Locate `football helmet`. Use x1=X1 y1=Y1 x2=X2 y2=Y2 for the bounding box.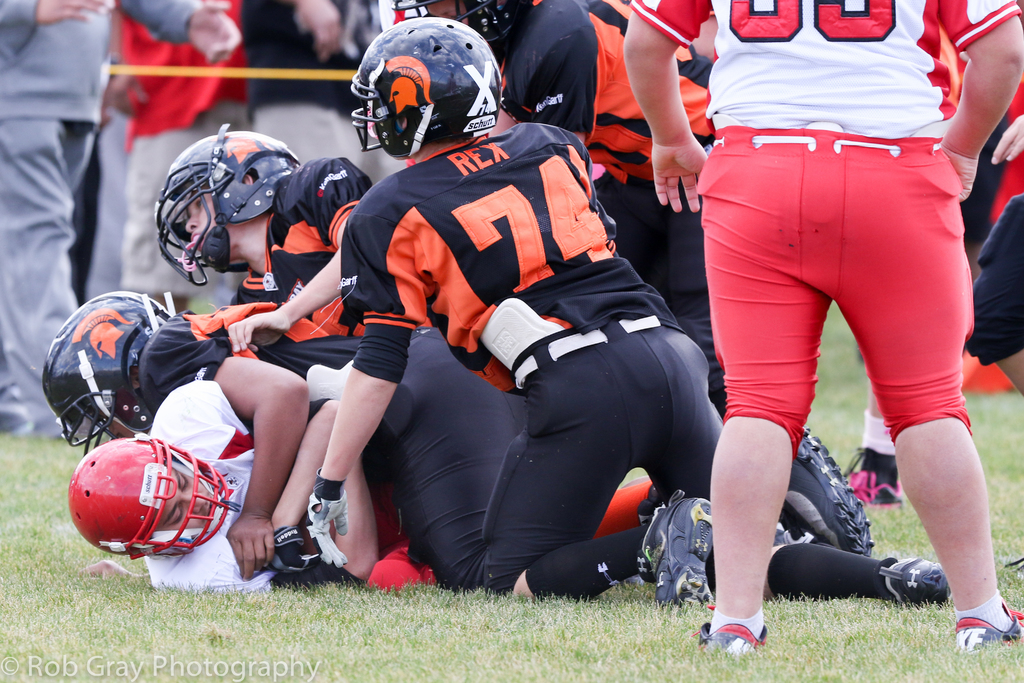
x1=39 y1=281 x2=198 y2=441.
